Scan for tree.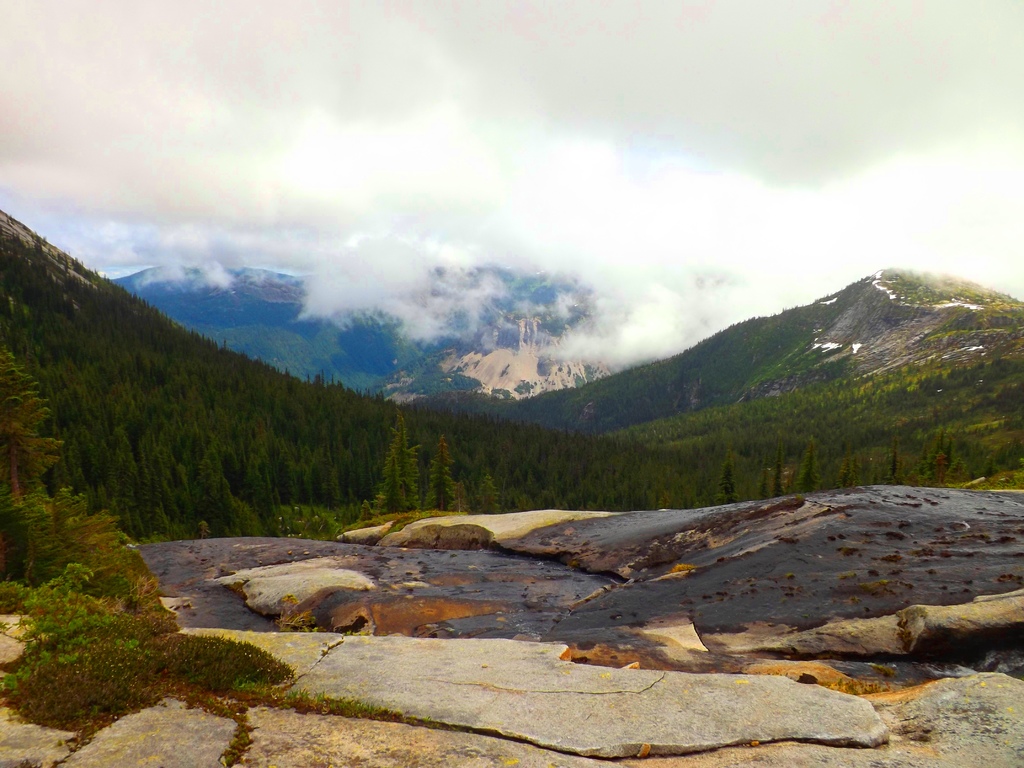
Scan result: 793 434 813 499.
